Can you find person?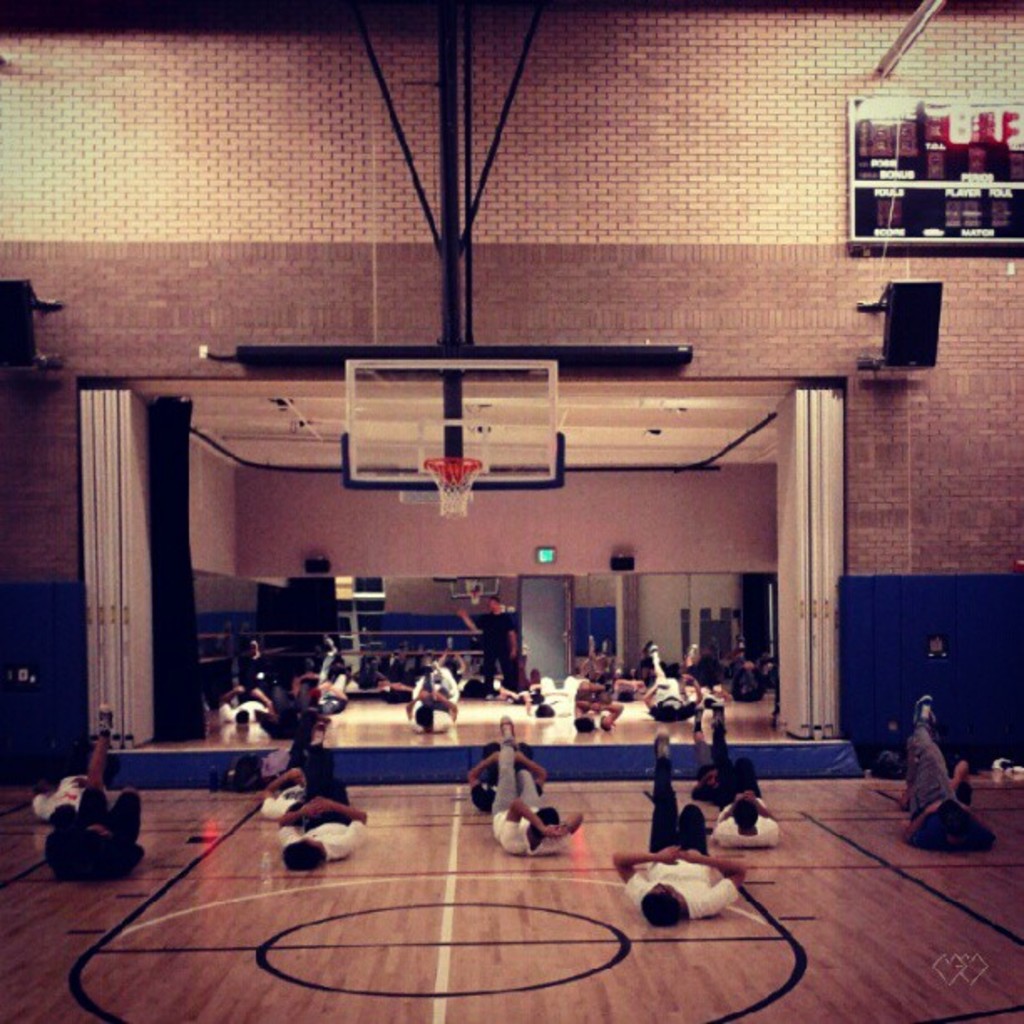
Yes, bounding box: x1=904 y1=694 x2=994 y2=852.
